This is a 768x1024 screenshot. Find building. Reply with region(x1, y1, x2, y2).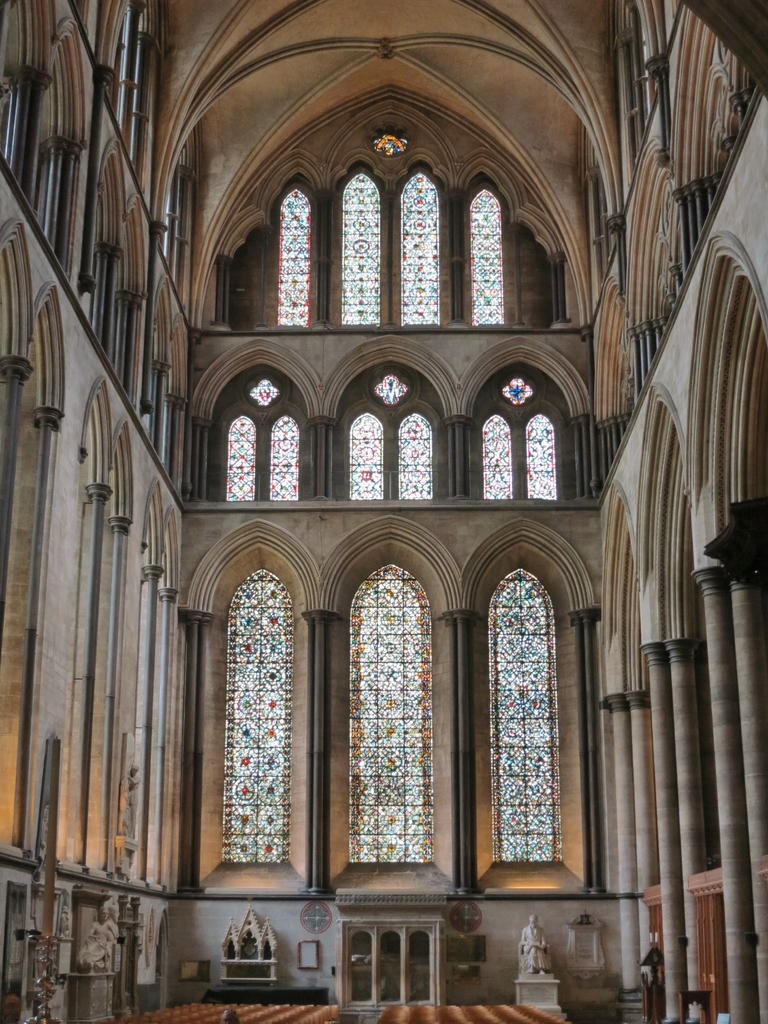
region(0, 0, 767, 1023).
